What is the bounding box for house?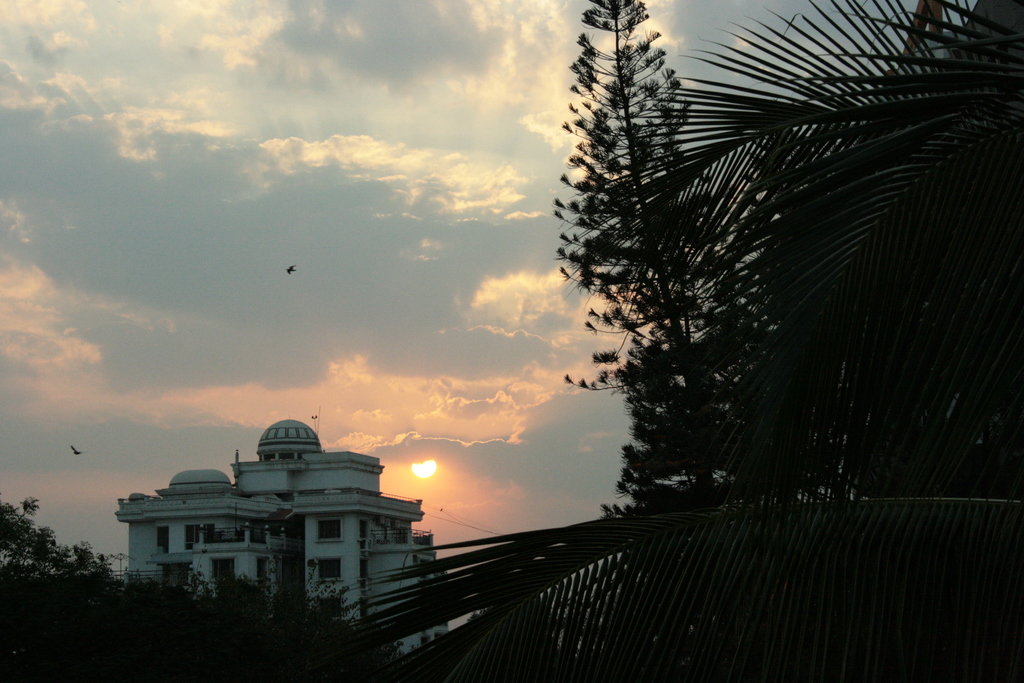
118/418/437/622.
